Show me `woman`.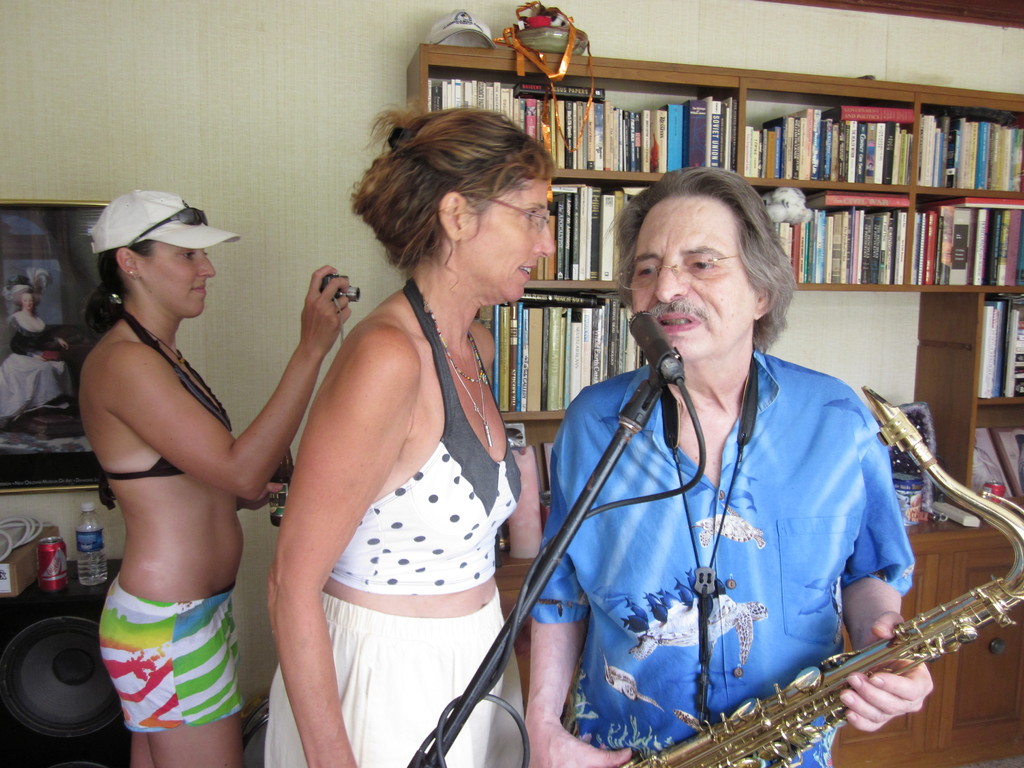
`woman` is here: (264,99,558,767).
